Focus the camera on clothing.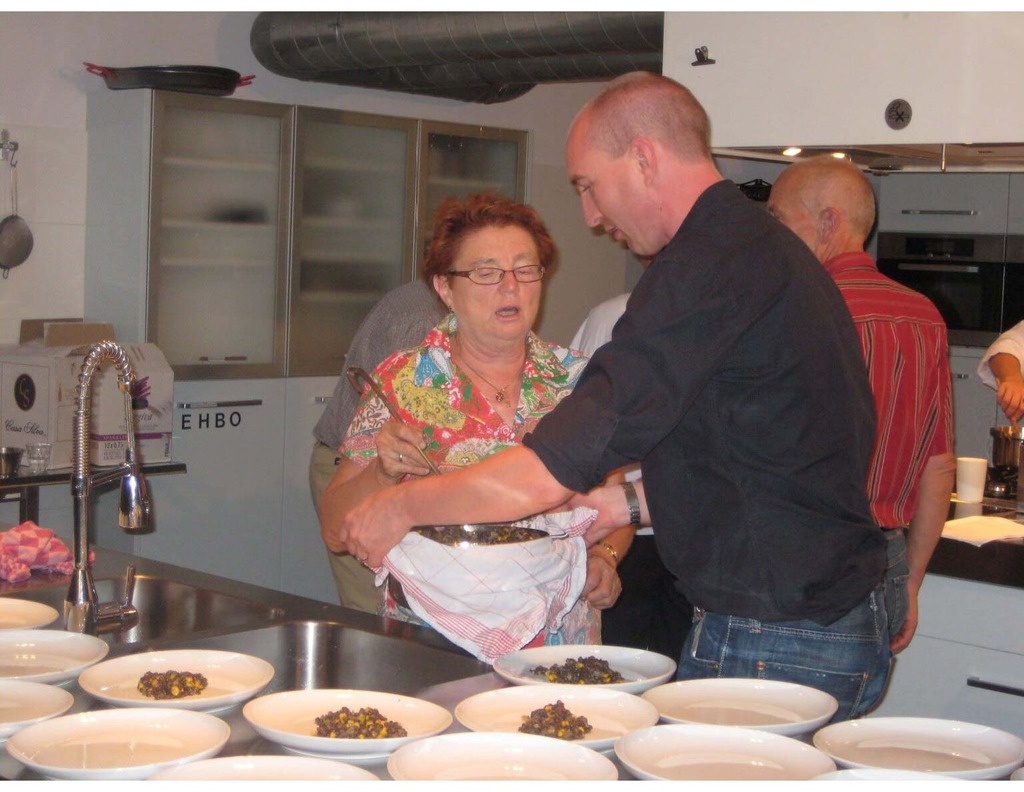
Focus region: locate(569, 313, 706, 669).
